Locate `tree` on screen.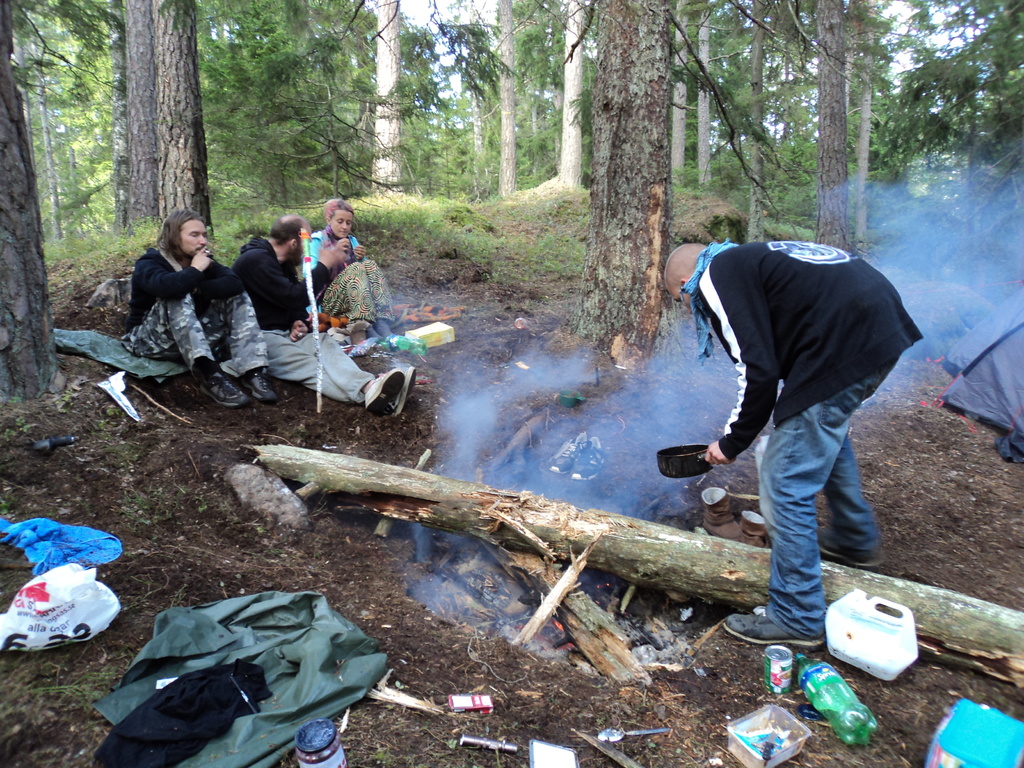
On screen at box=[694, 8, 714, 190].
